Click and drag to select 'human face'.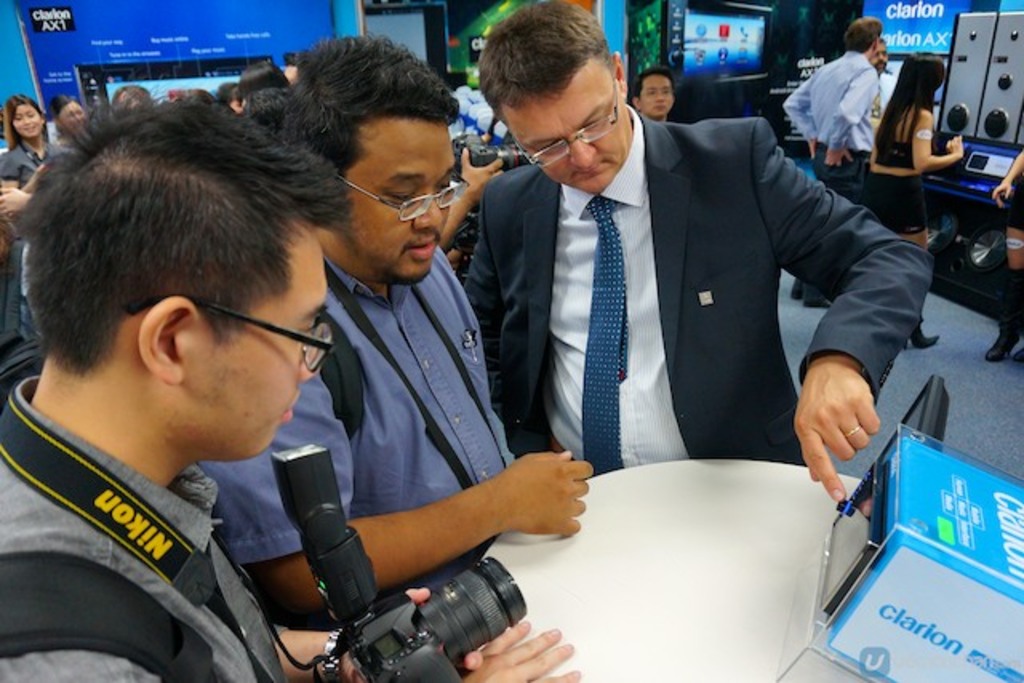
Selection: bbox=[501, 64, 610, 200].
